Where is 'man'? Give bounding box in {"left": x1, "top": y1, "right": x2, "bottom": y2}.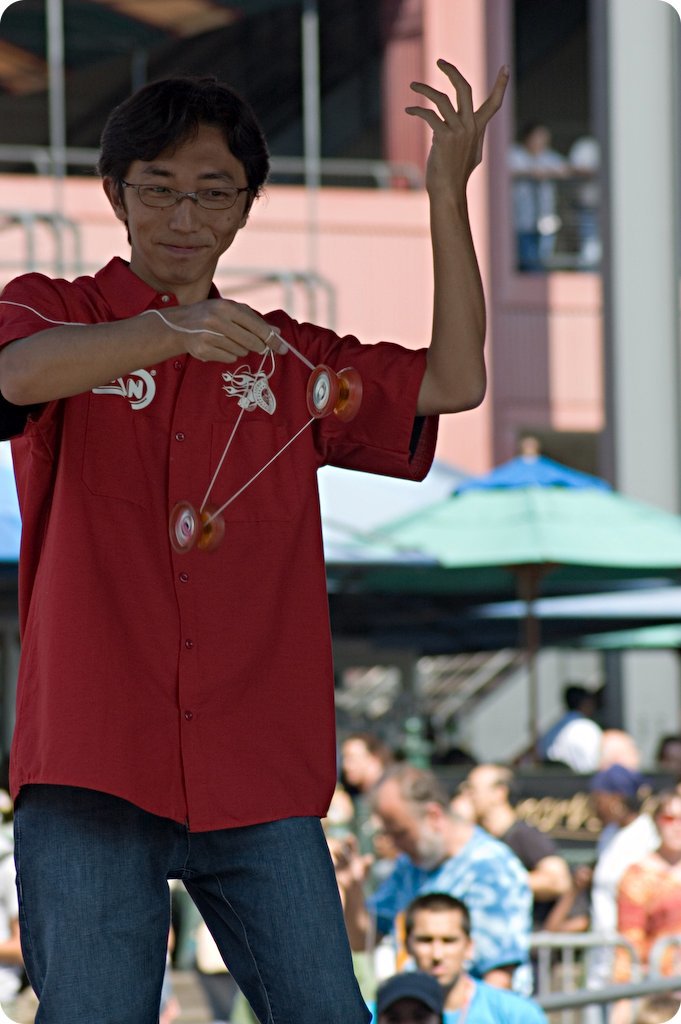
{"left": 371, "top": 966, "right": 441, "bottom": 1021}.
